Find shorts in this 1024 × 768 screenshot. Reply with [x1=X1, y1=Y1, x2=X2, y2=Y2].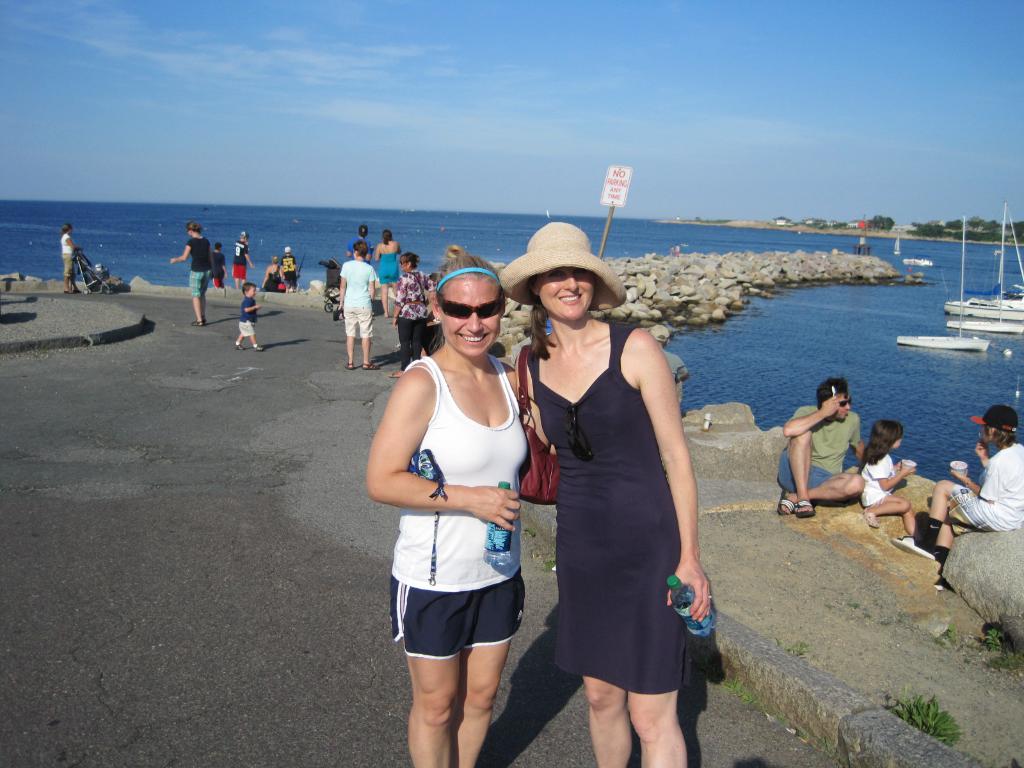
[x1=60, y1=254, x2=75, y2=276].
